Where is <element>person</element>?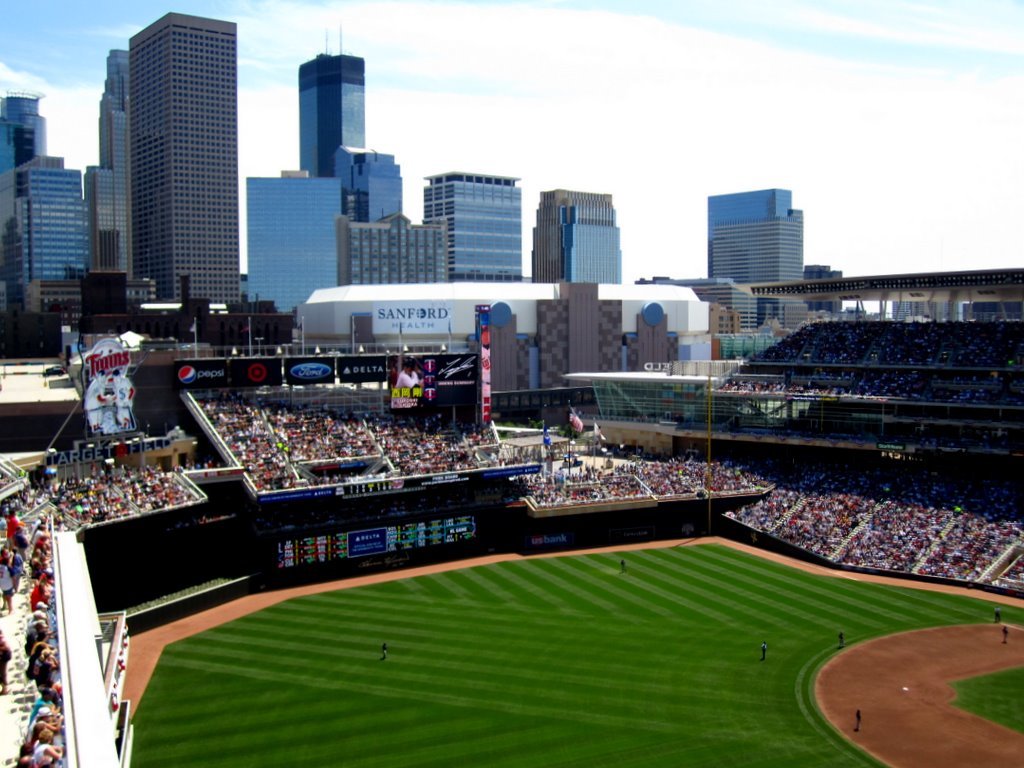
pyautogui.locateOnScreen(987, 605, 1006, 628).
